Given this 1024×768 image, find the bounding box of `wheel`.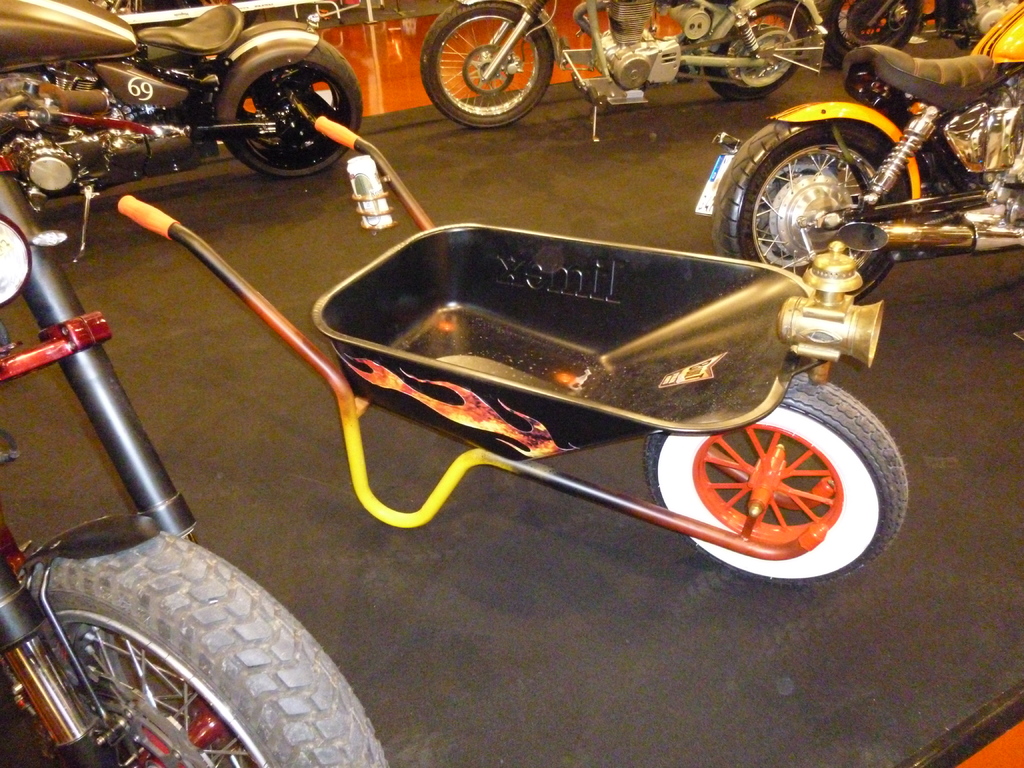
[x1=28, y1=558, x2=392, y2=767].
